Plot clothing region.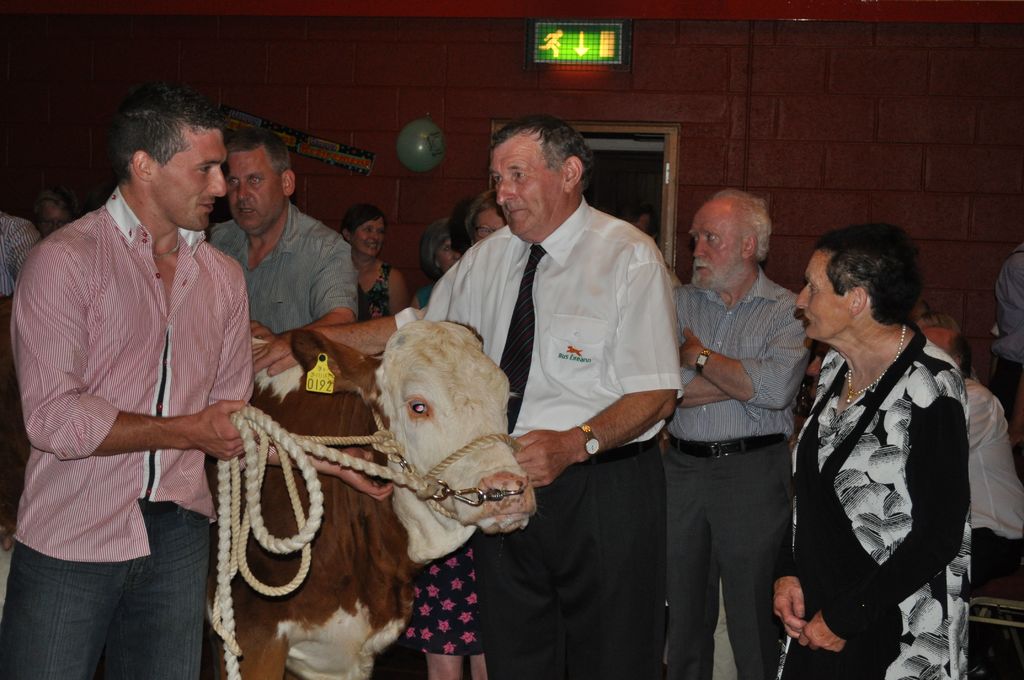
Plotted at [left=988, top=238, right=1023, bottom=405].
